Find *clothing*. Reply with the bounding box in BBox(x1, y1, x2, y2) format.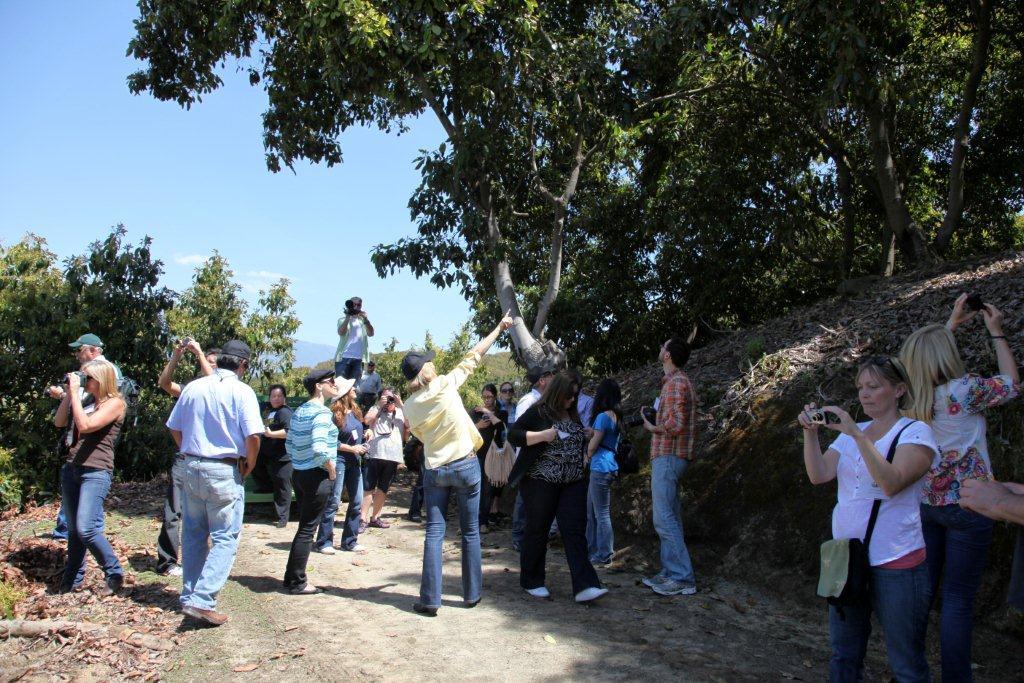
BBox(261, 459, 286, 525).
